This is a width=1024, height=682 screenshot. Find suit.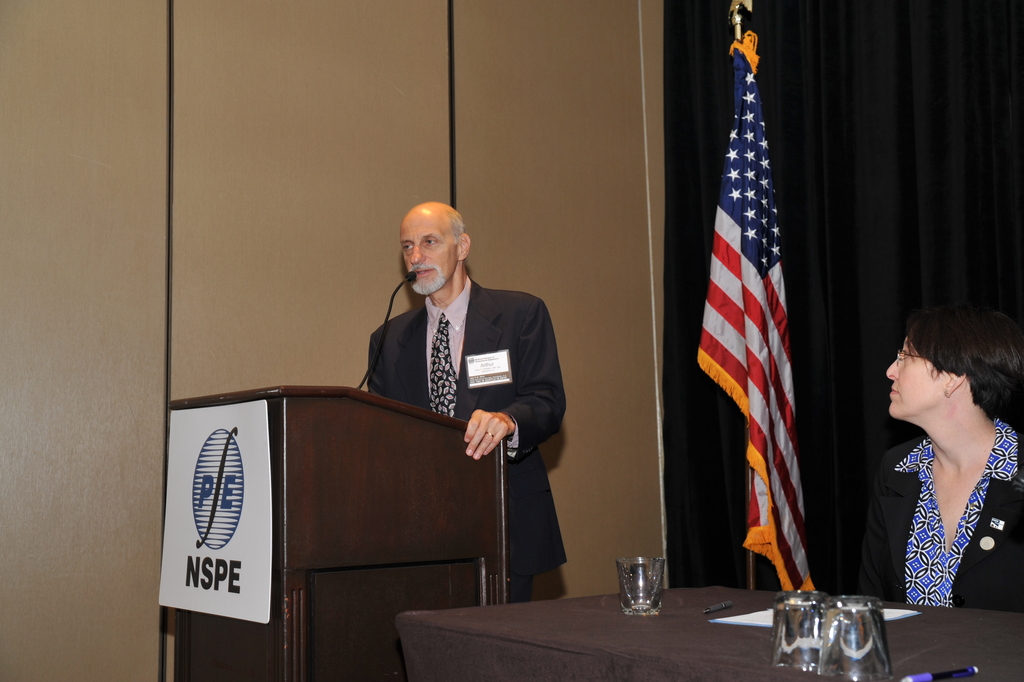
Bounding box: locate(357, 238, 564, 581).
